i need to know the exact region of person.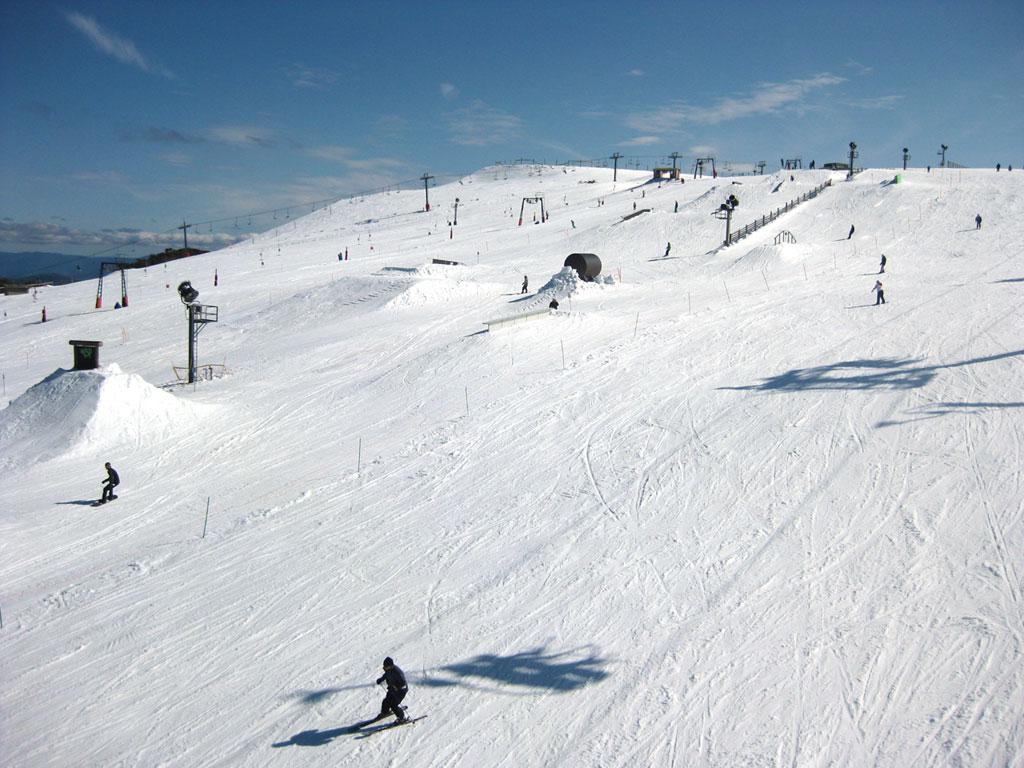
Region: [x1=98, y1=456, x2=120, y2=501].
